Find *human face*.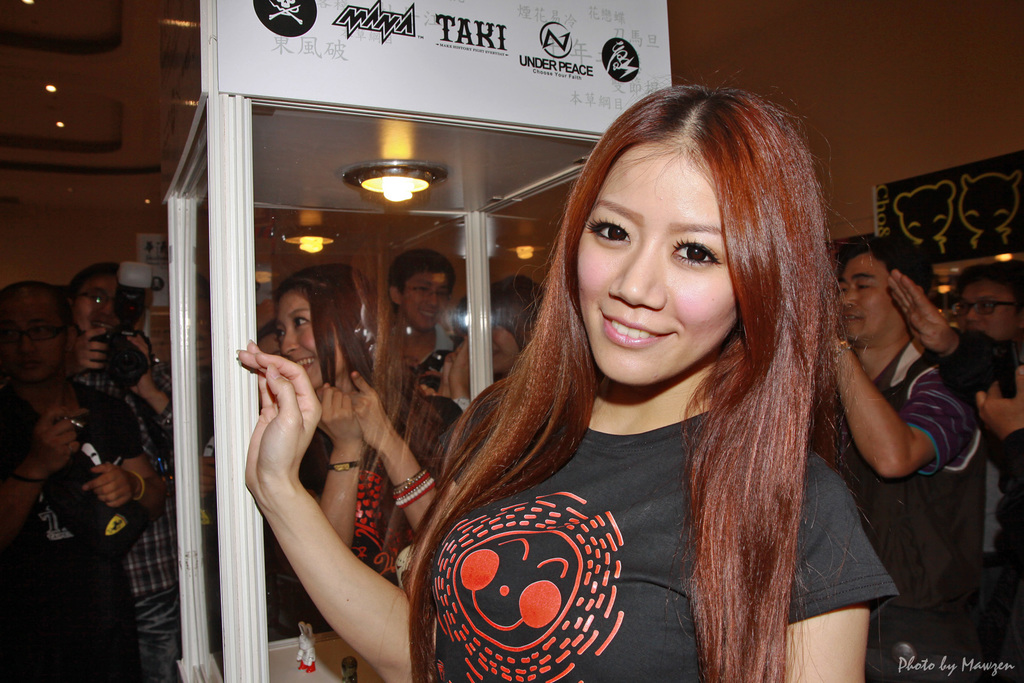
<bbox>275, 291, 346, 392</bbox>.
